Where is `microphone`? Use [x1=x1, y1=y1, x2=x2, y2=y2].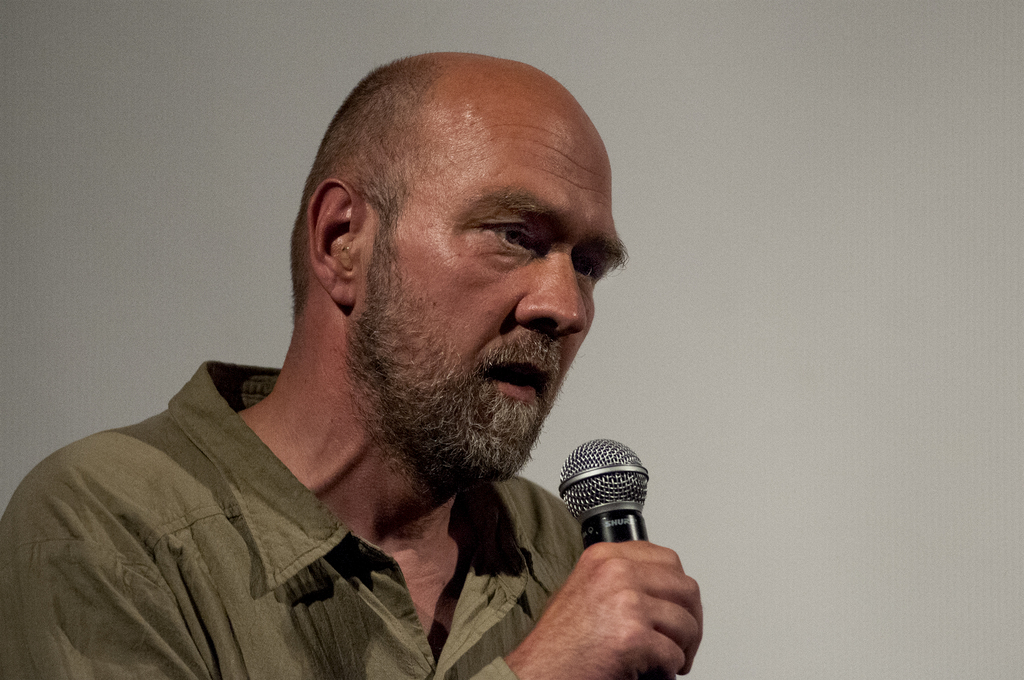
[x1=554, y1=434, x2=674, y2=679].
